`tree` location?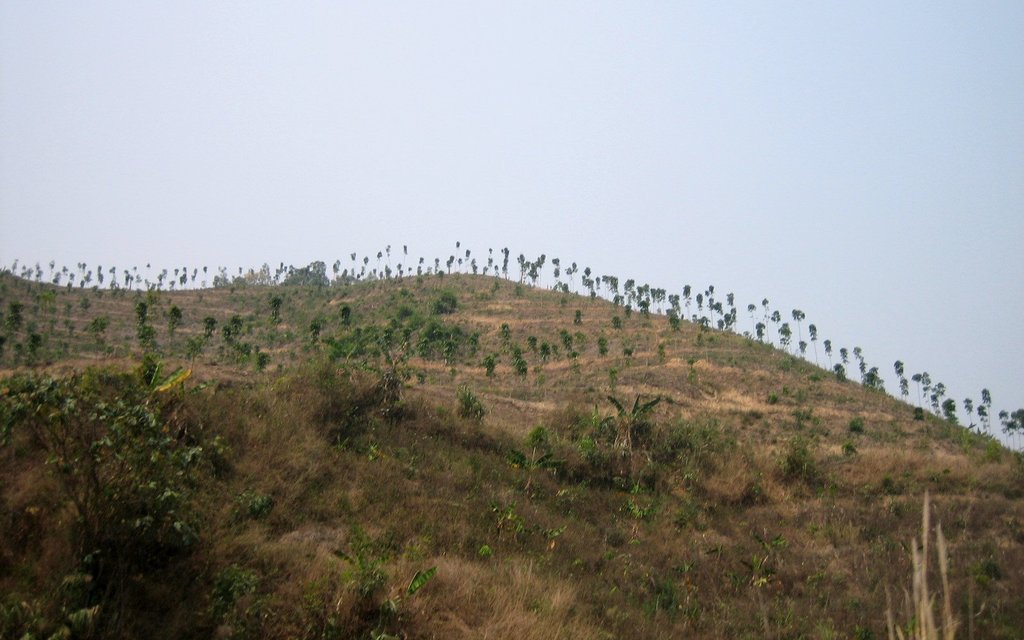
507:425:563:483
